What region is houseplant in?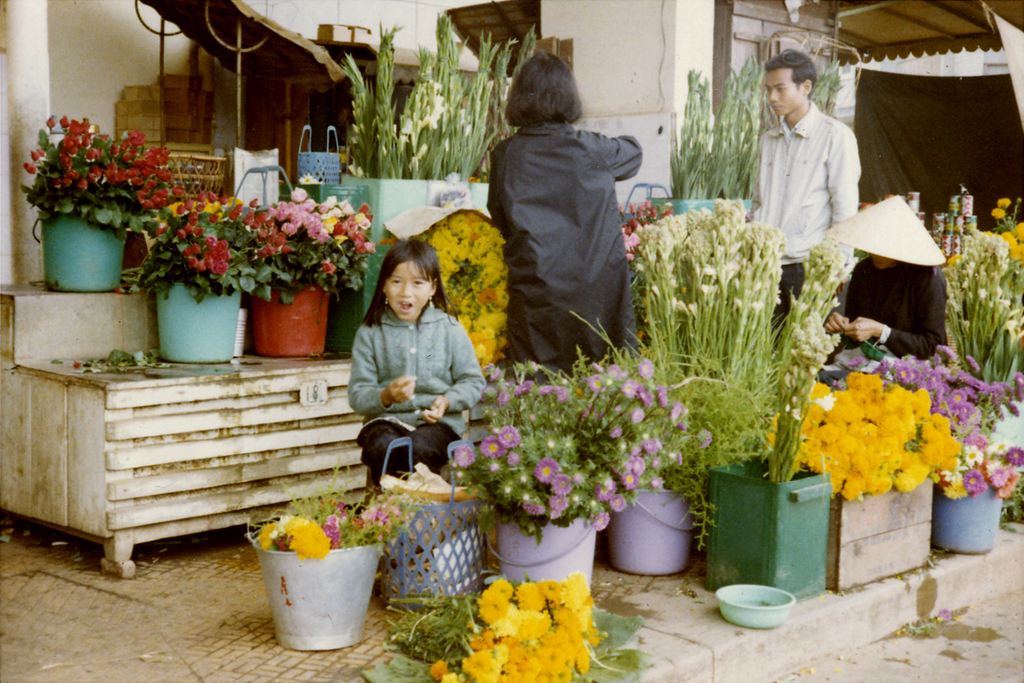
(left=689, top=230, right=838, bottom=593).
